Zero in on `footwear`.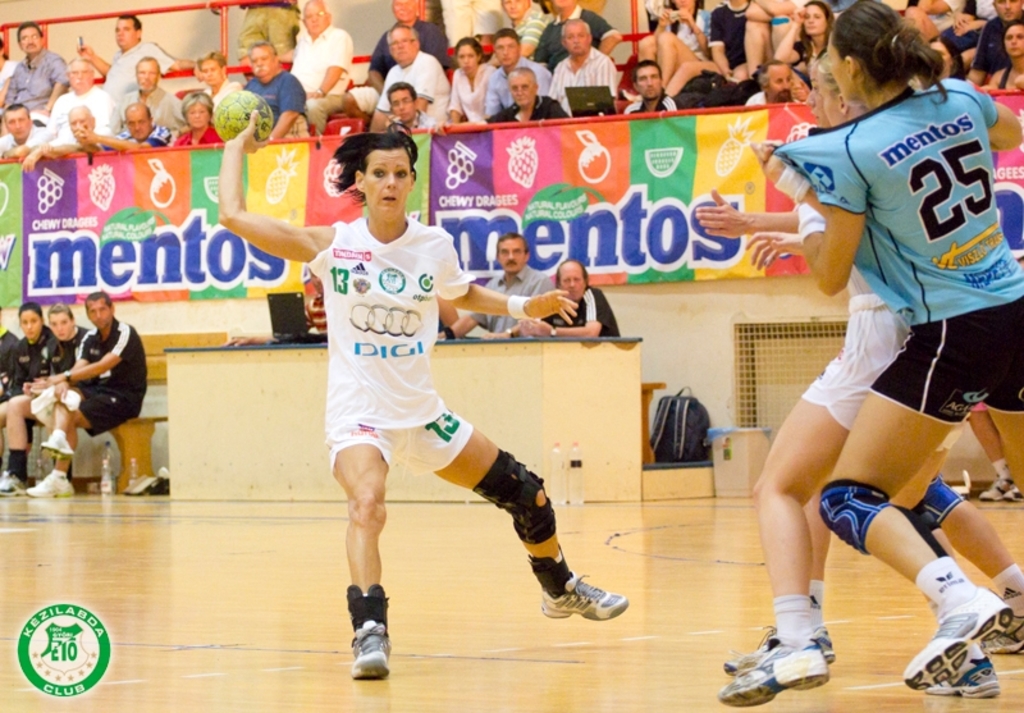
Zeroed in: 920,650,1005,705.
